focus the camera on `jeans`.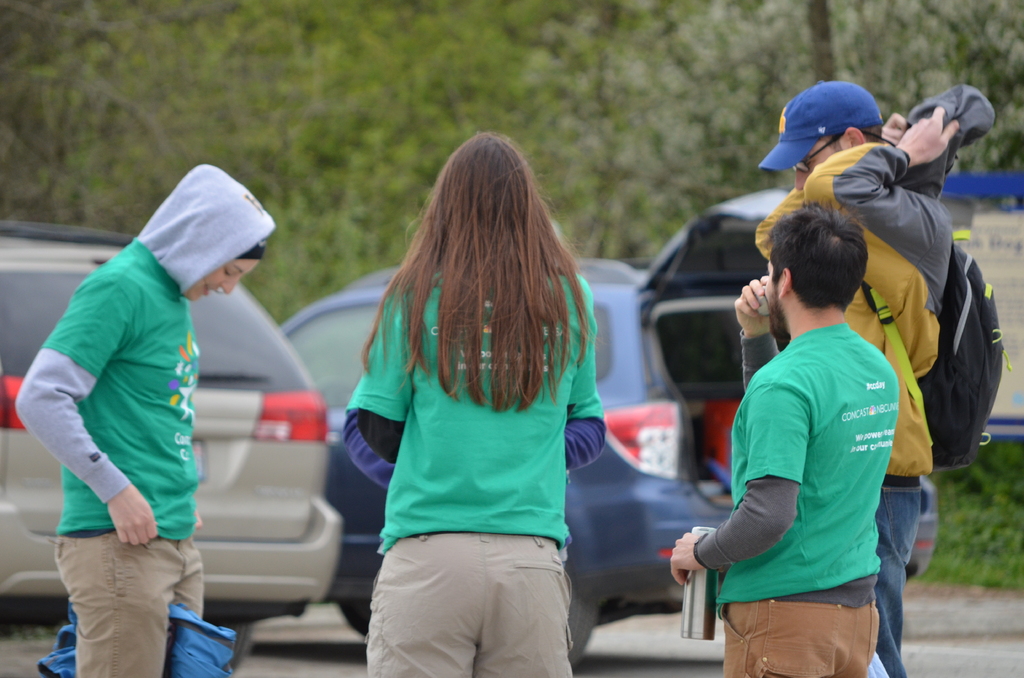
Focus region: {"left": 878, "top": 478, "right": 924, "bottom": 677}.
